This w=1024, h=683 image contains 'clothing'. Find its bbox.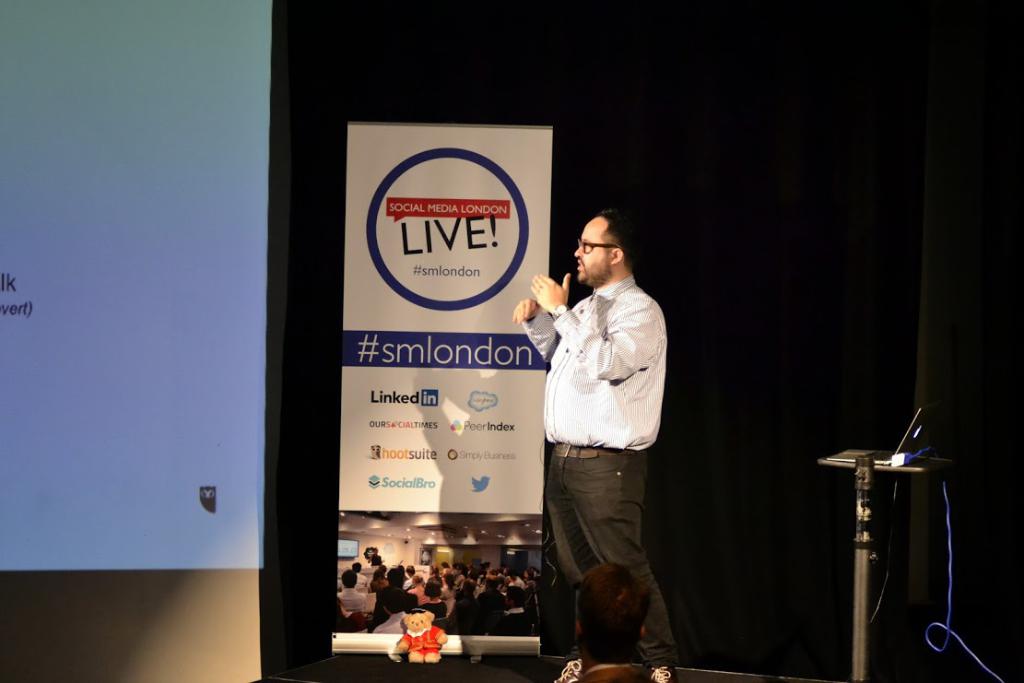
(578,662,651,682).
